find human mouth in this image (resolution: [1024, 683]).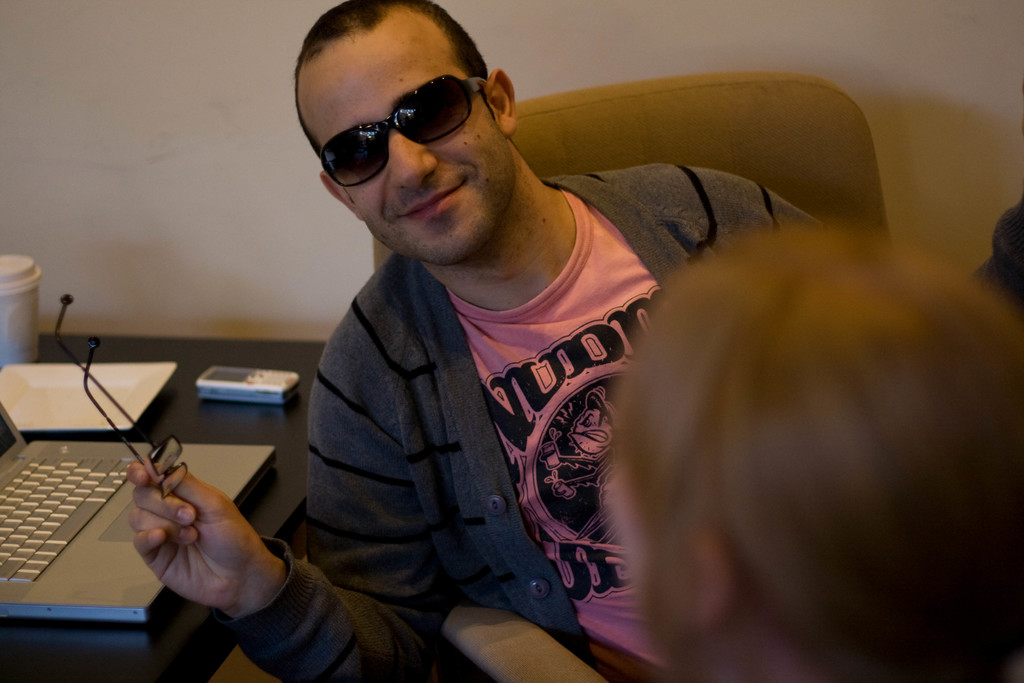
<region>400, 174, 465, 224</region>.
